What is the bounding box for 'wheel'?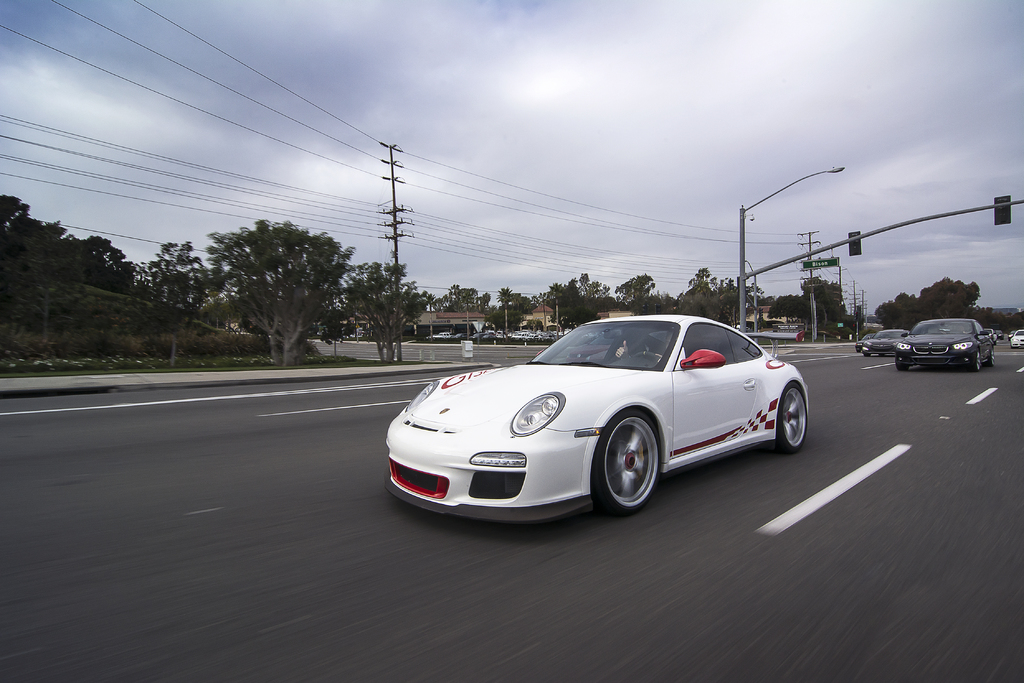
Rect(591, 409, 663, 516).
